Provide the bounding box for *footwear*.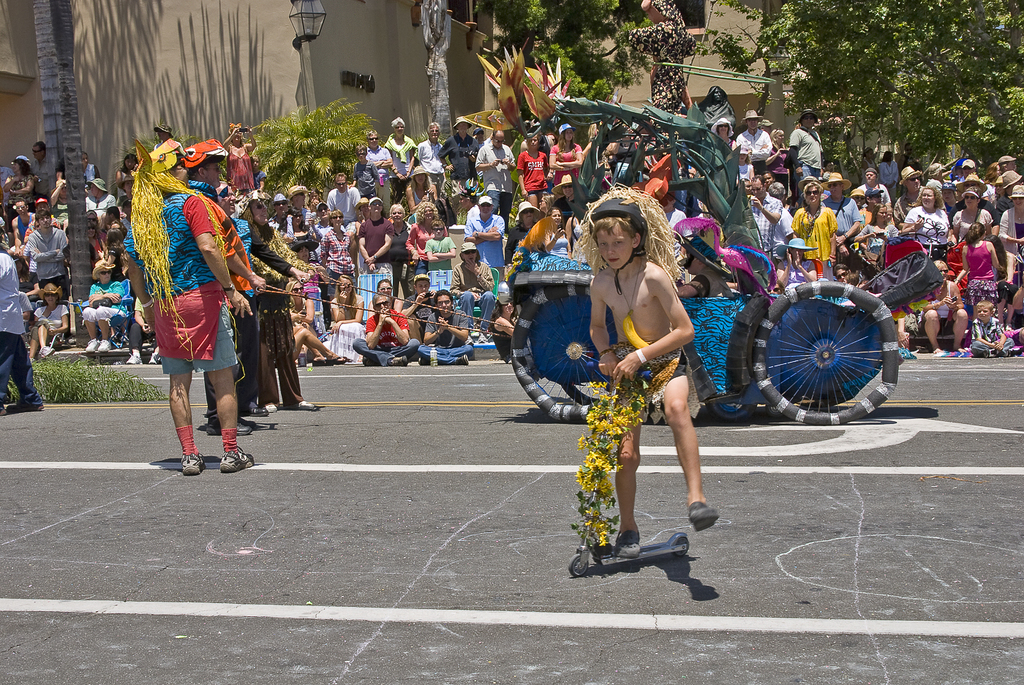
box=[7, 400, 42, 415].
